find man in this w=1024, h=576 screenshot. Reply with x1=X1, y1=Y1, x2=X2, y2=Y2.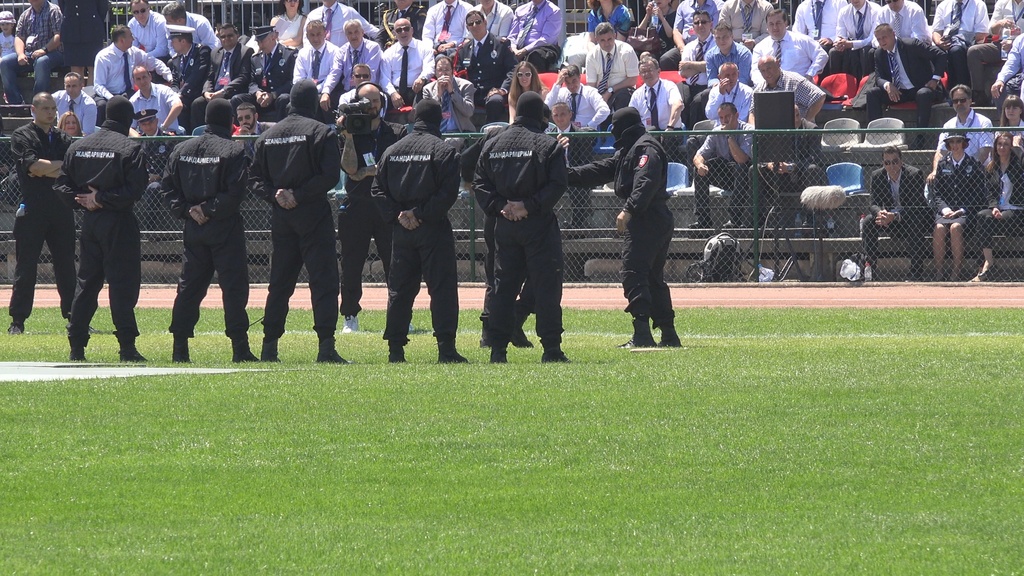
x1=587, y1=21, x2=639, y2=108.
